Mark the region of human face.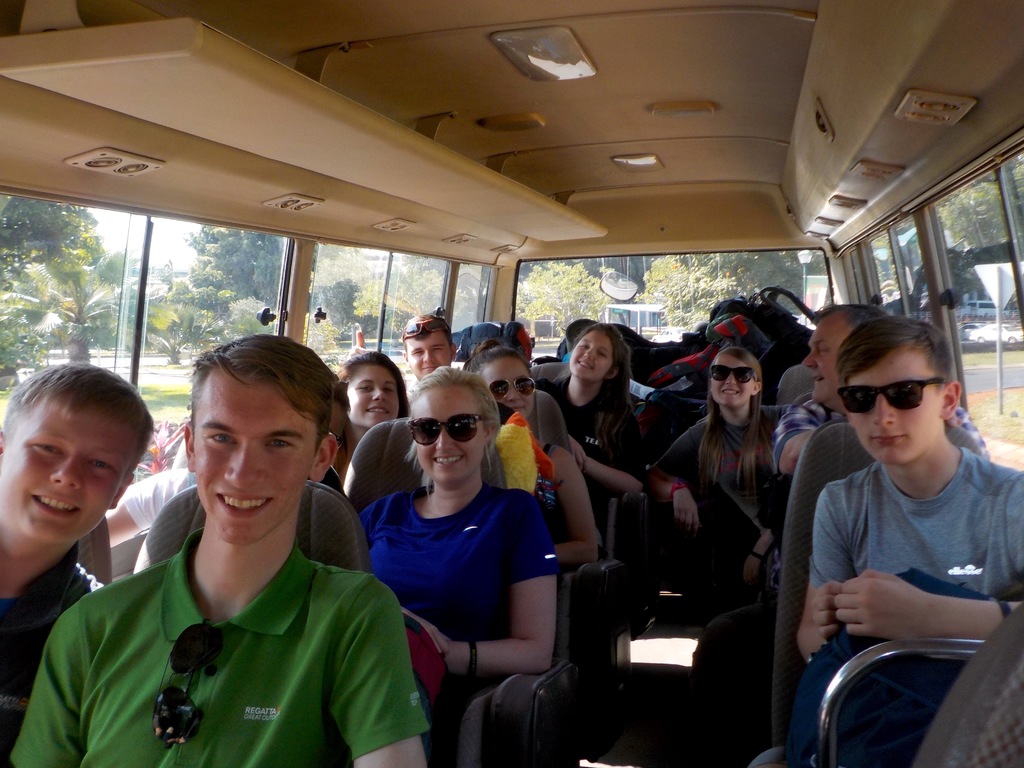
Region: (x1=347, y1=365, x2=400, y2=430).
